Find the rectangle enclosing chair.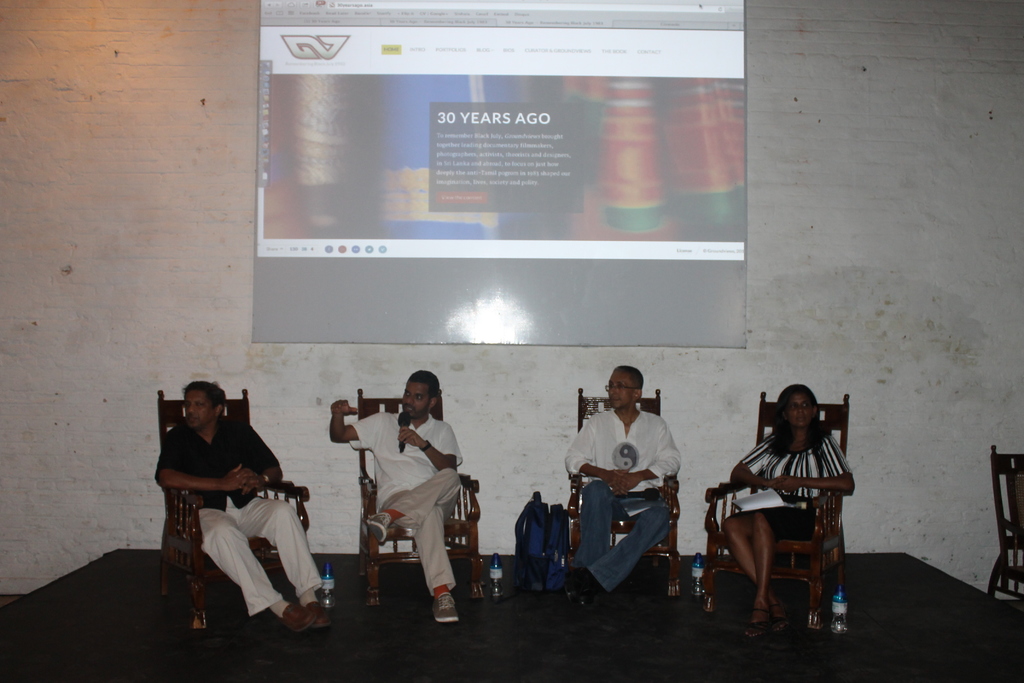
[356, 384, 485, 604].
